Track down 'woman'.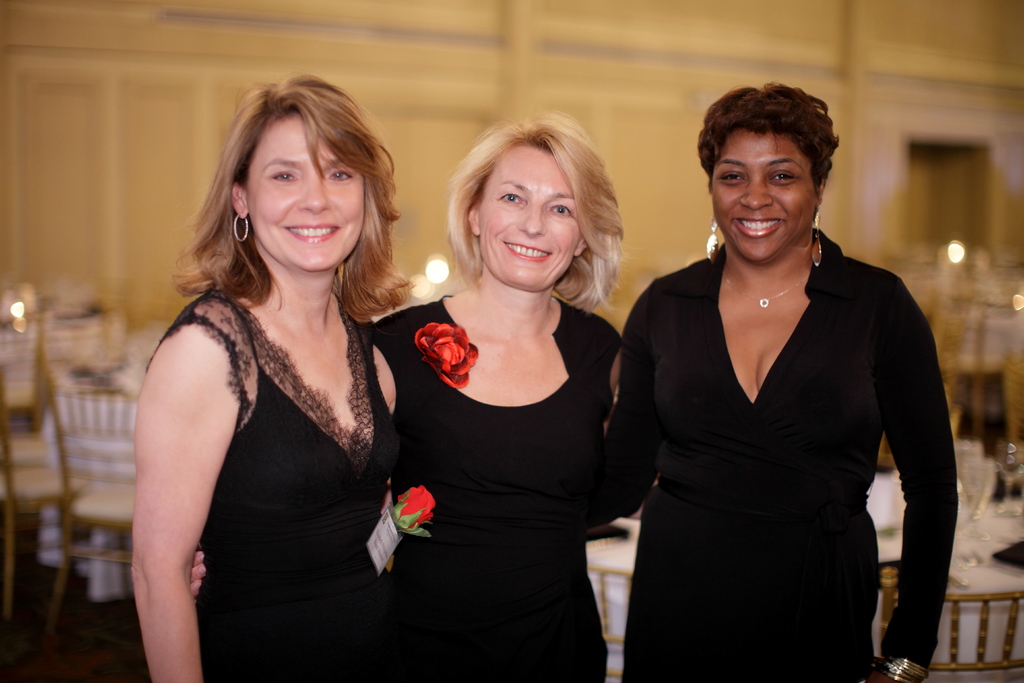
Tracked to (127,78,429,682).
